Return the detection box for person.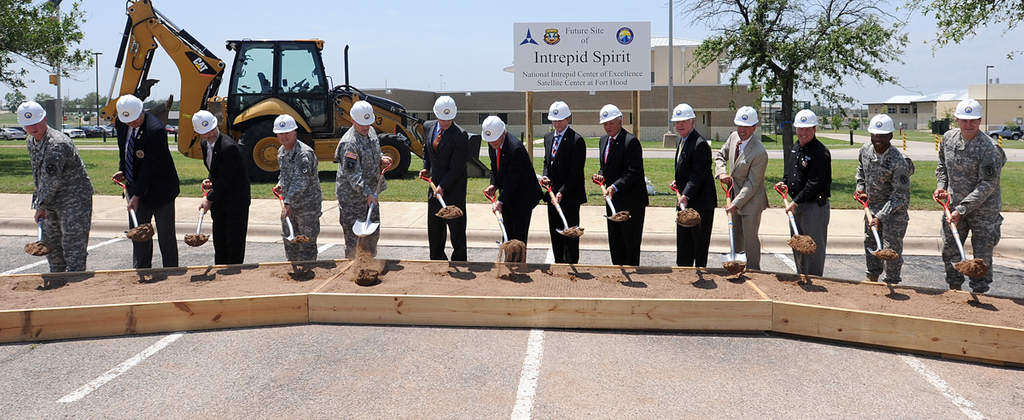
bbox=[714, 107, 771, 270].
